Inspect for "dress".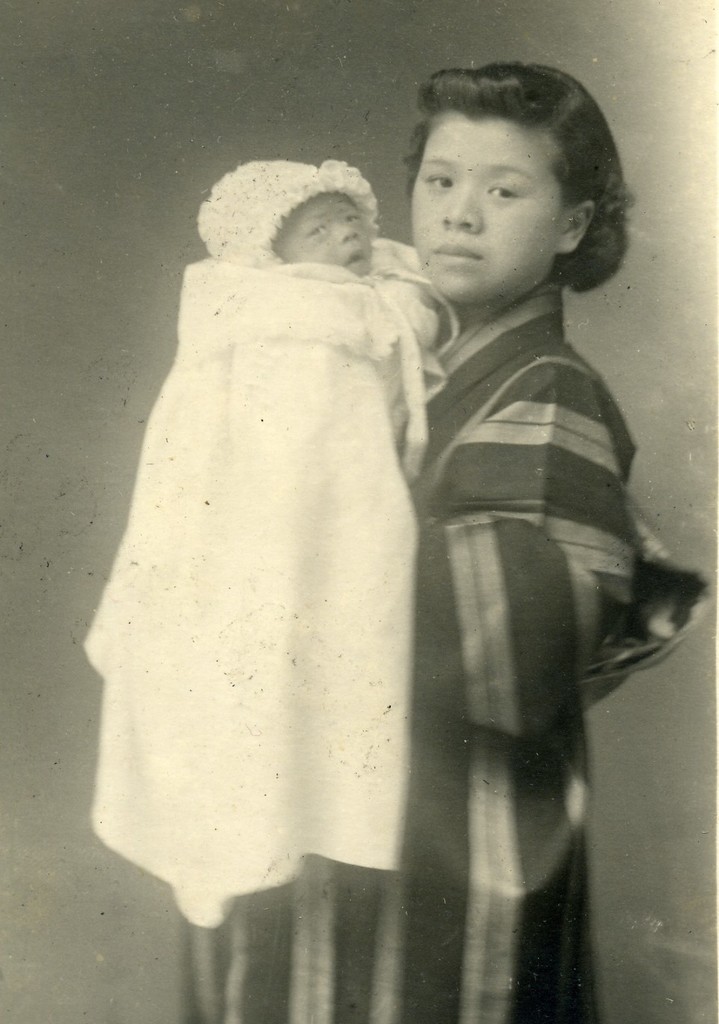
Inspection: (179,280,718,1023).
